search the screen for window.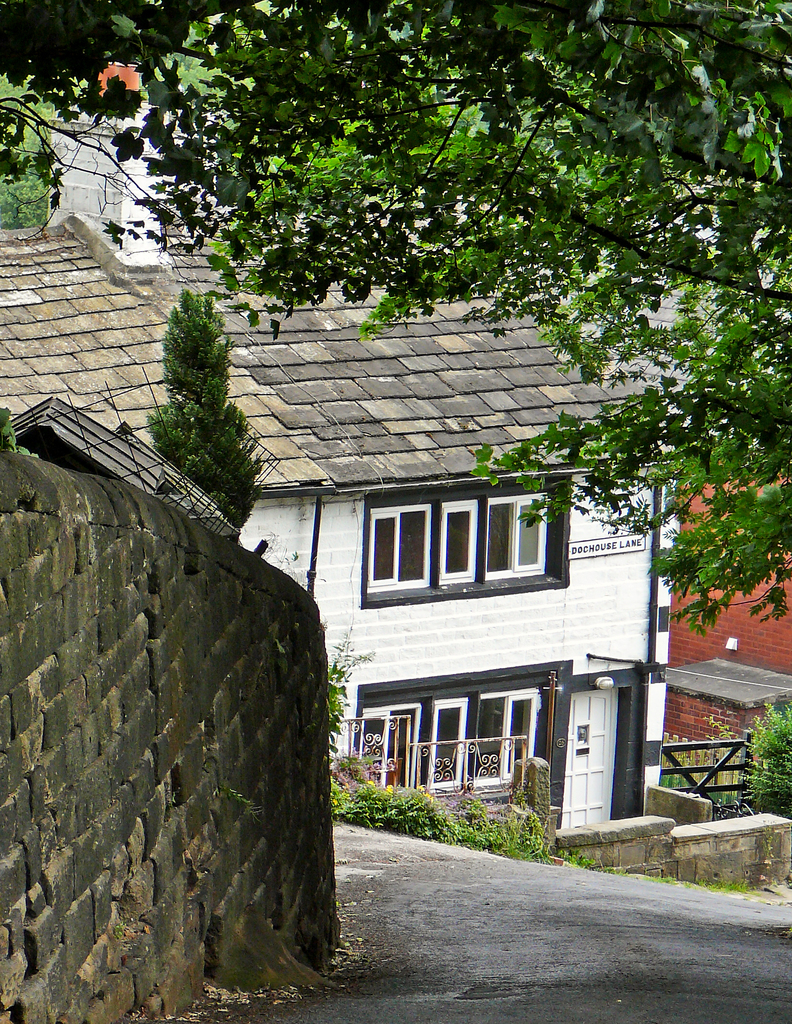
Found at l=439, t=499, r=476, b=586.
